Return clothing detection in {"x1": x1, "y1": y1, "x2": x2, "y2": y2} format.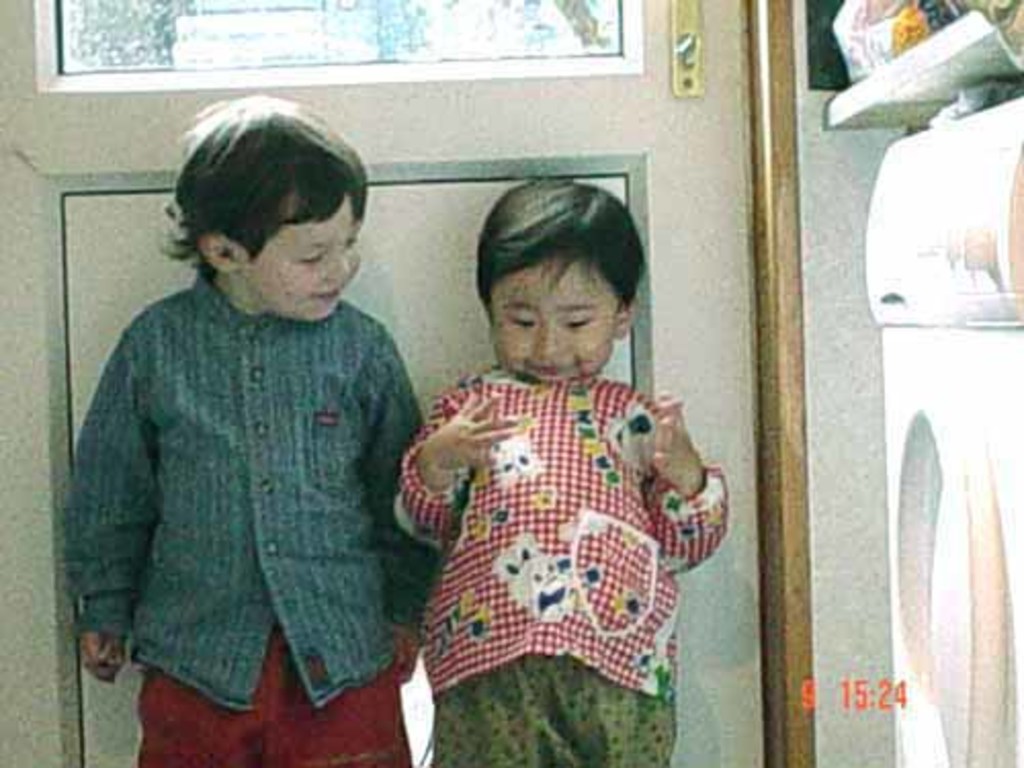
{"x1": 399, "y1": 369, "x2": 733, "y2": 766}.
